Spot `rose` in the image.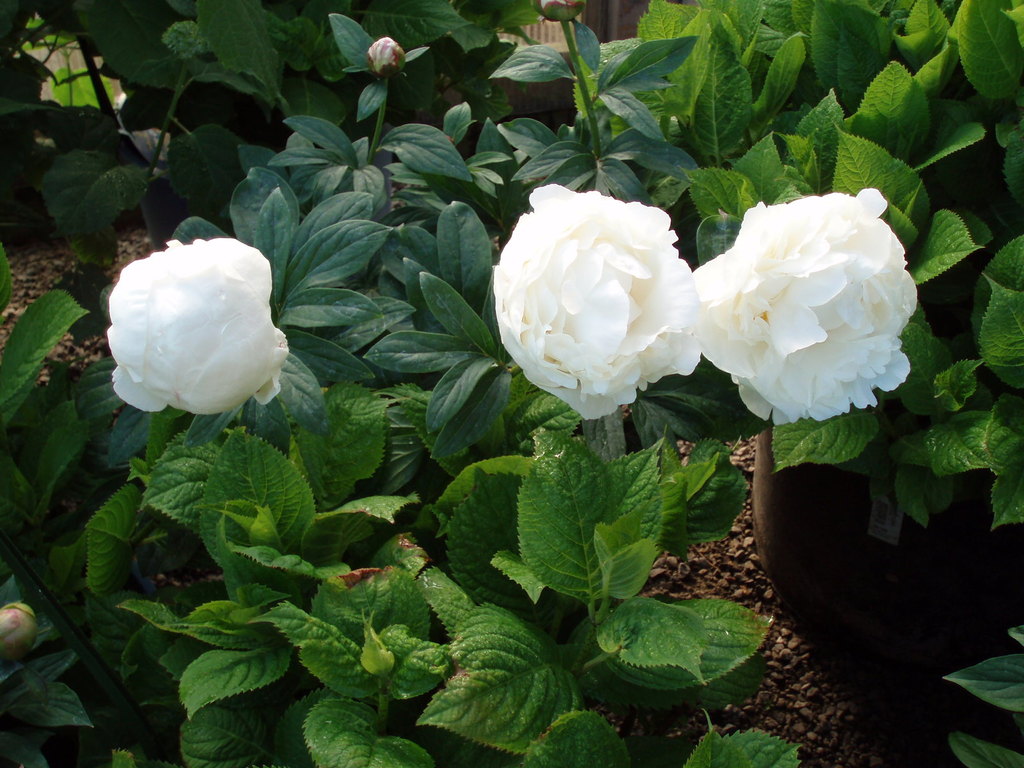
`rose` found at box(103, 240, 287, 417).
